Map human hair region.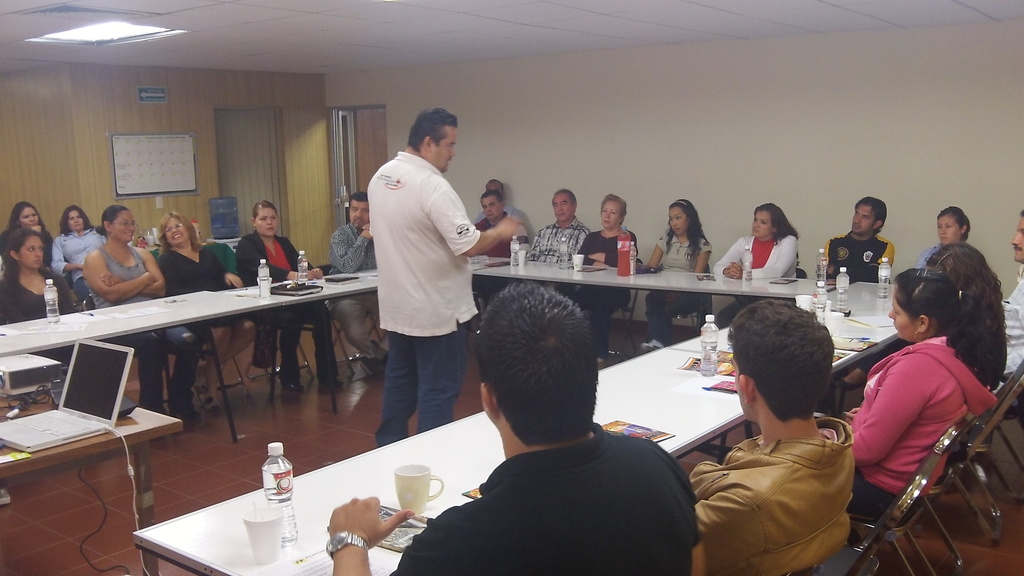
Mapped to 156:216:204:253.
